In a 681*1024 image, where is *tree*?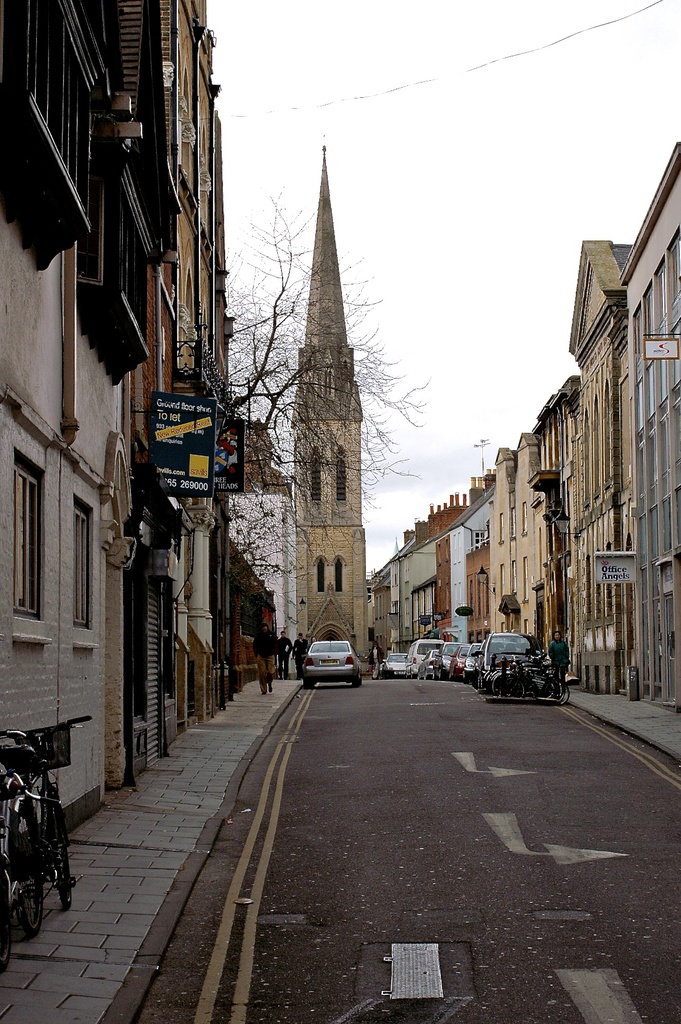
174/181/442/710.
